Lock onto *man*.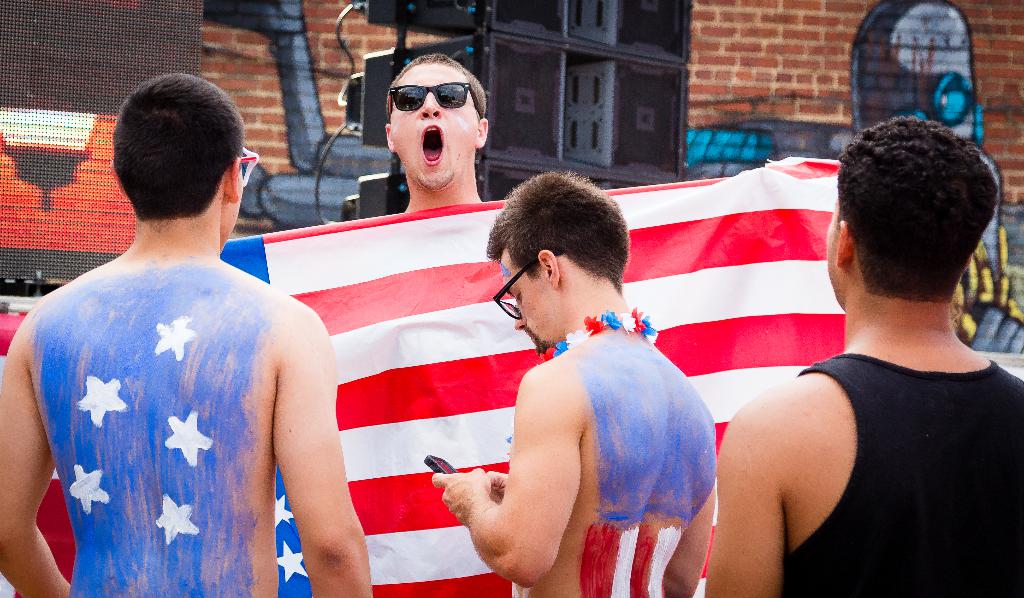
Locked: bbox(379, 53, 486, 219).
